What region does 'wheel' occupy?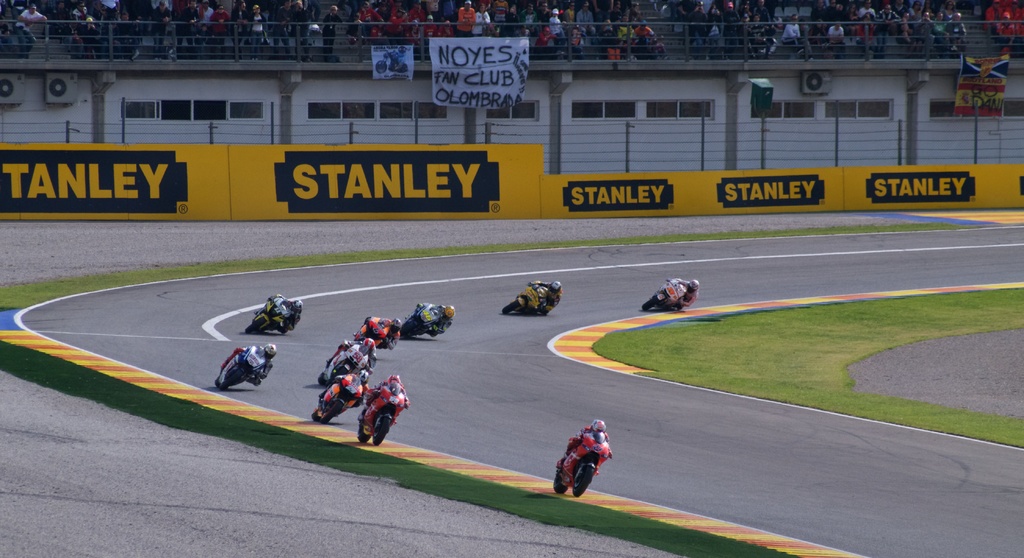
crop(241, 319, 262, 335).
